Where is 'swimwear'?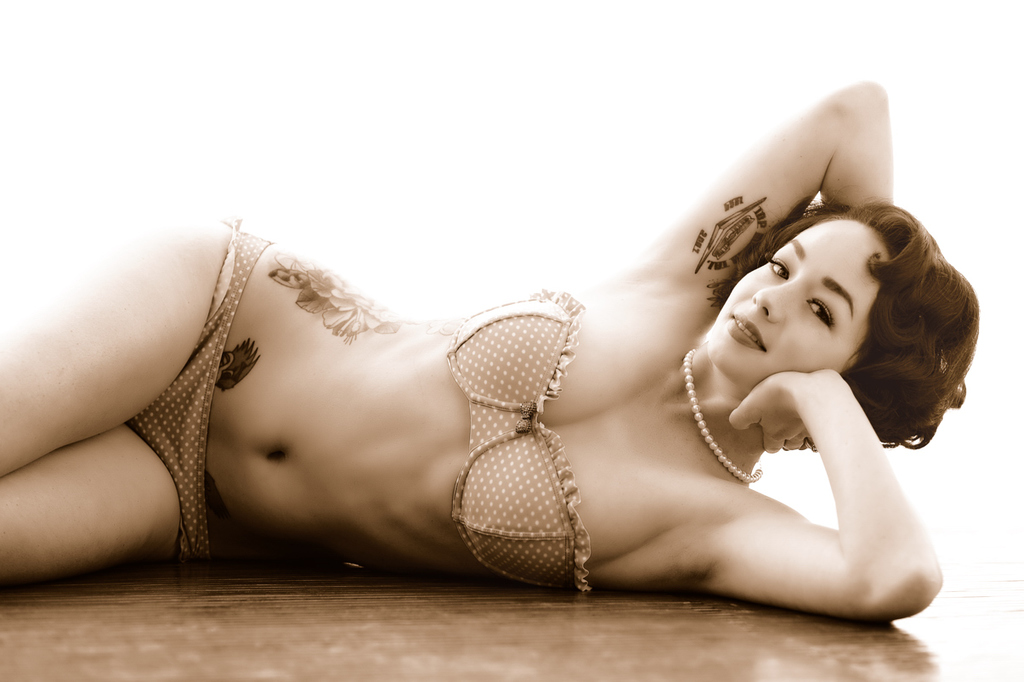
126, 217, 269, 561.
